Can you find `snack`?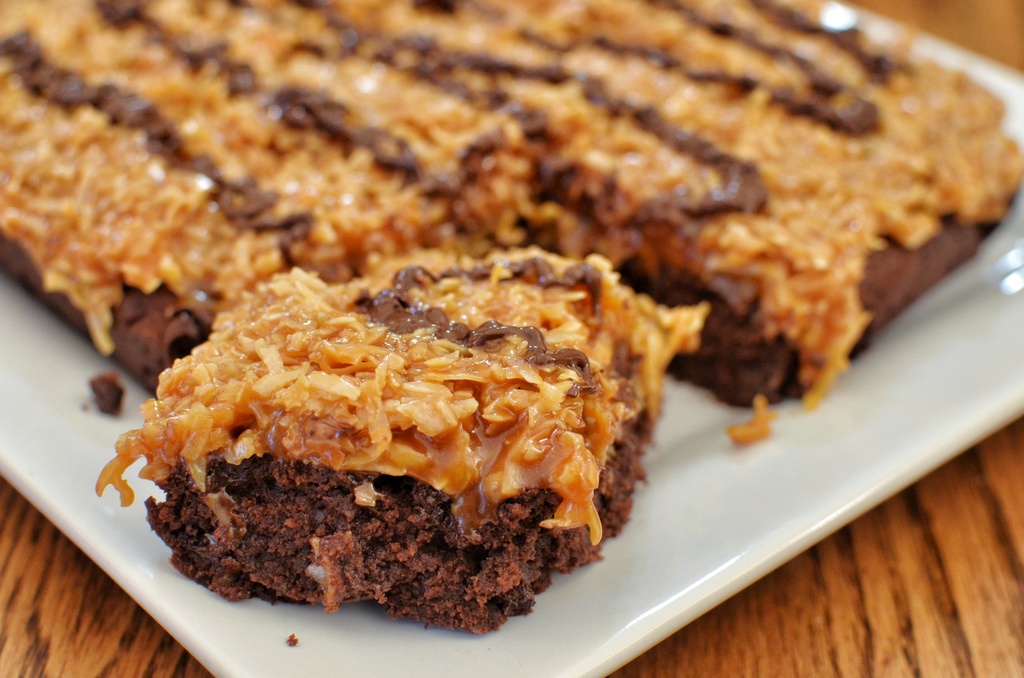
Yes, bounding box: [x1=90, y1=250, x2=708, y2=615].
